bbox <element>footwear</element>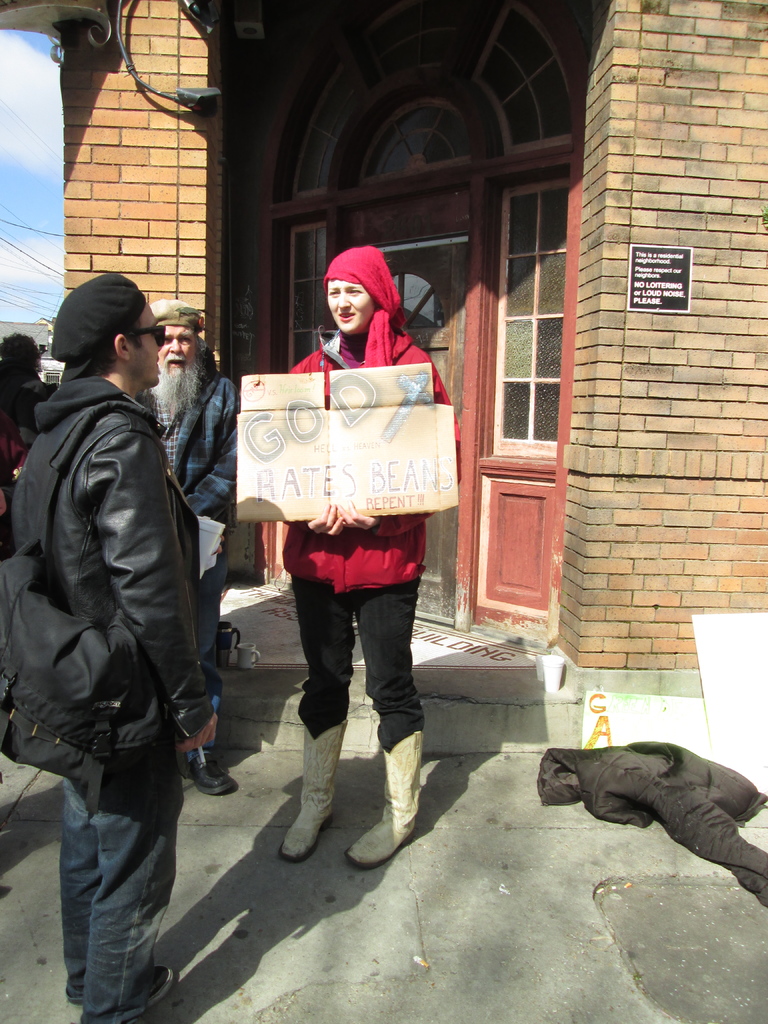
bbox=(369, 730, 424, 880)
